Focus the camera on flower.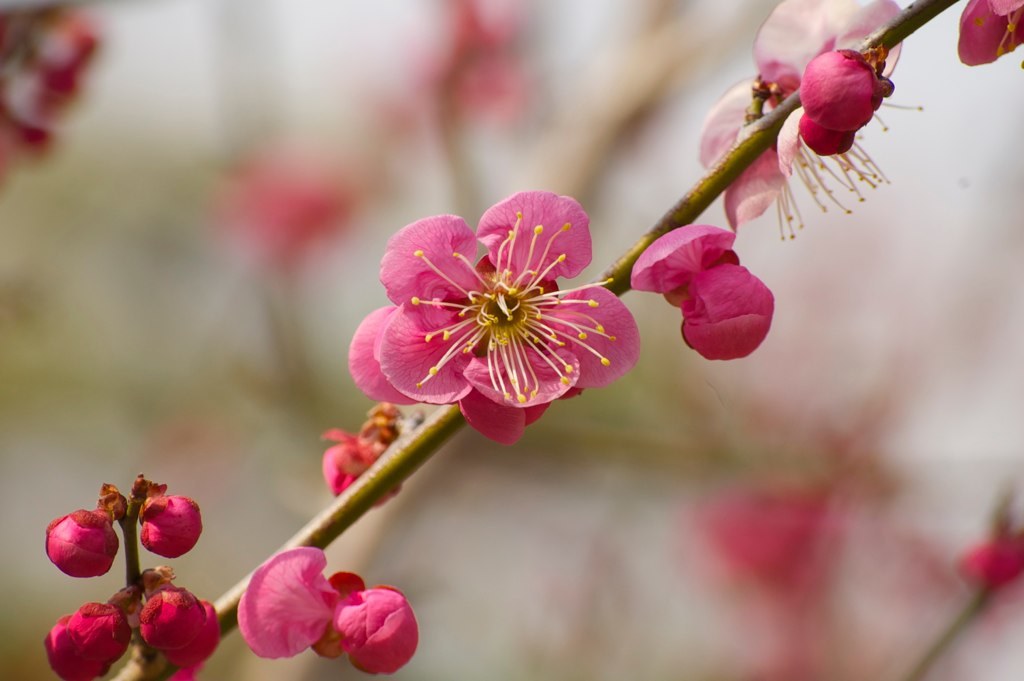
Focus region: bbox=(625, 219, 776, 360).
